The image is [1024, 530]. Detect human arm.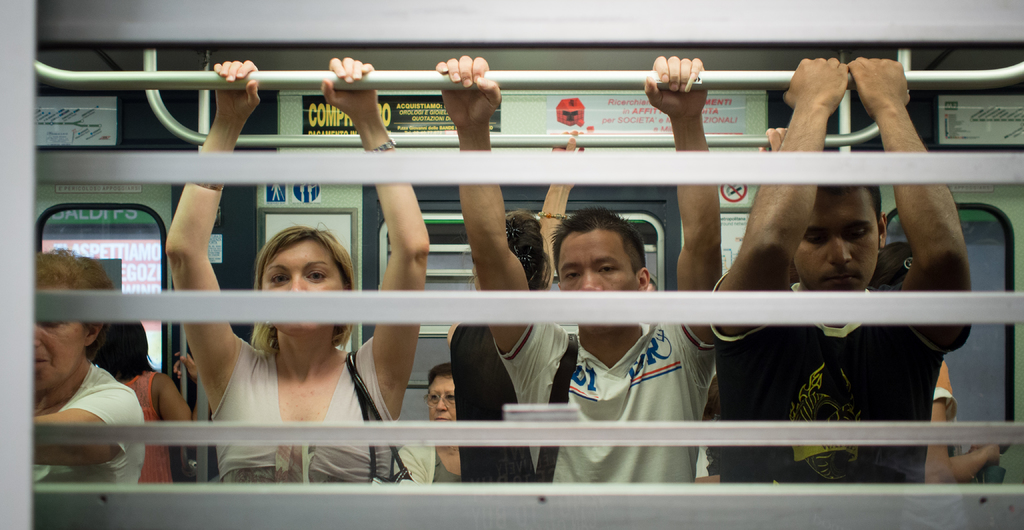
Detection: 708/59/855/344.
